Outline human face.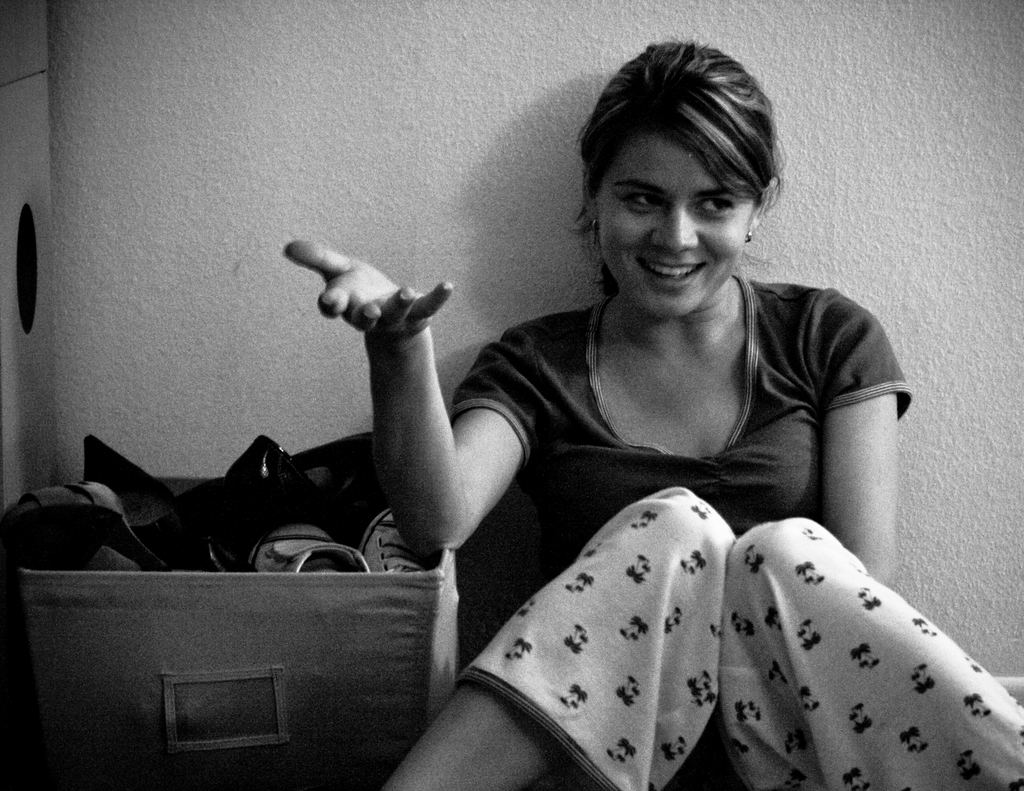
Outline: (594, 134, 751, 319).
